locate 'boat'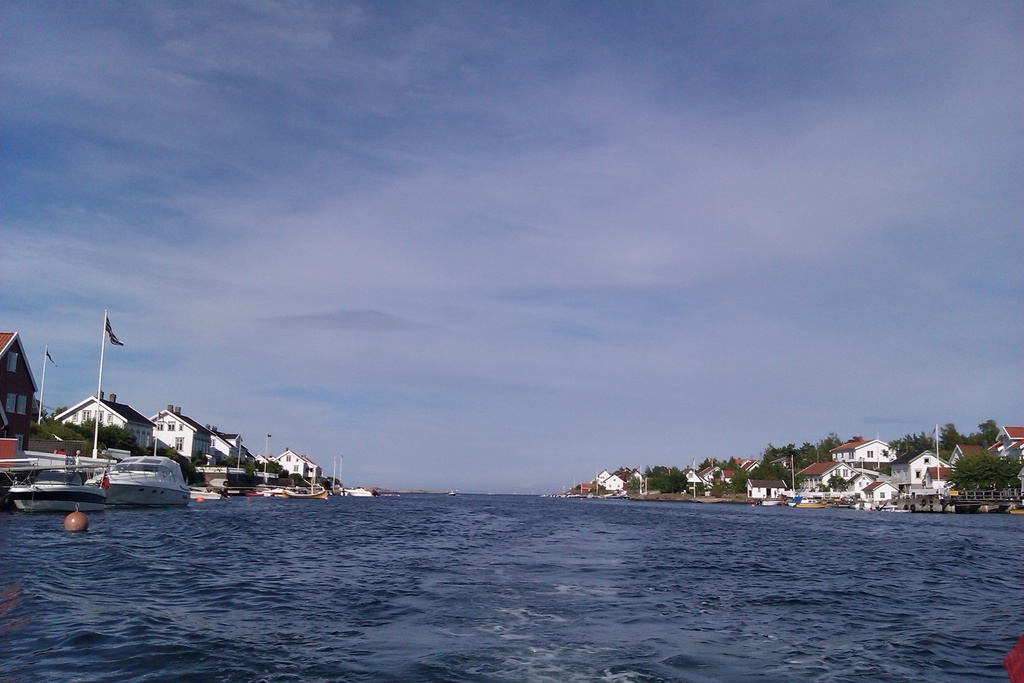
<box>756,495,785,506</box>
